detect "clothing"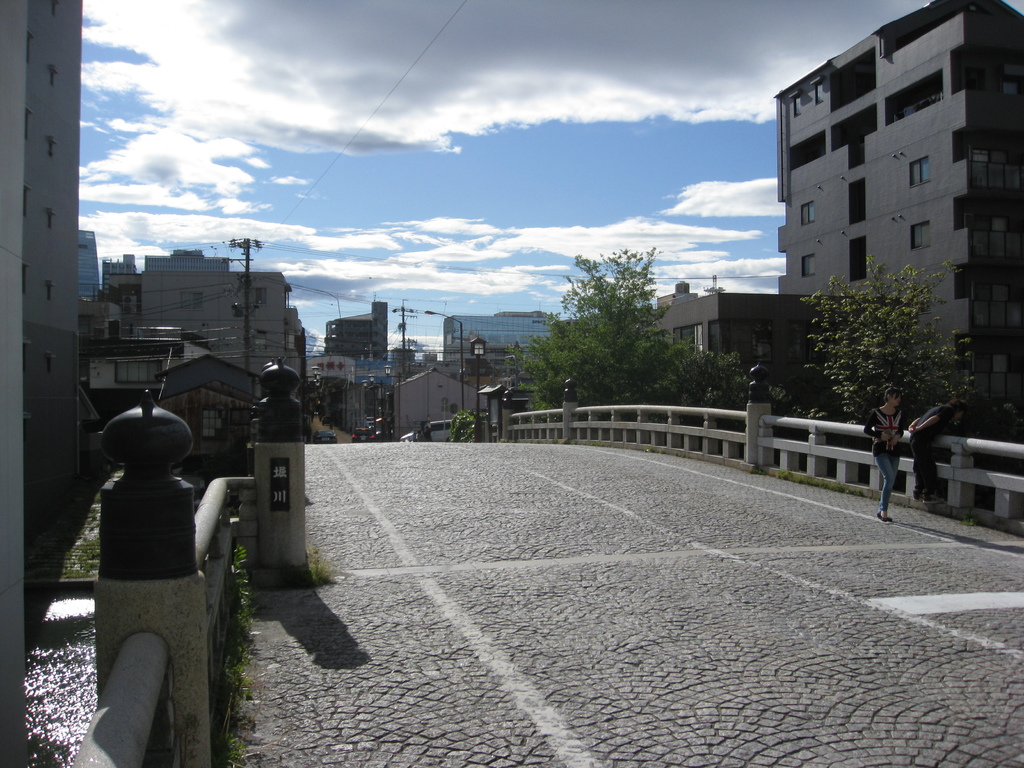
[906,399,957,501]
